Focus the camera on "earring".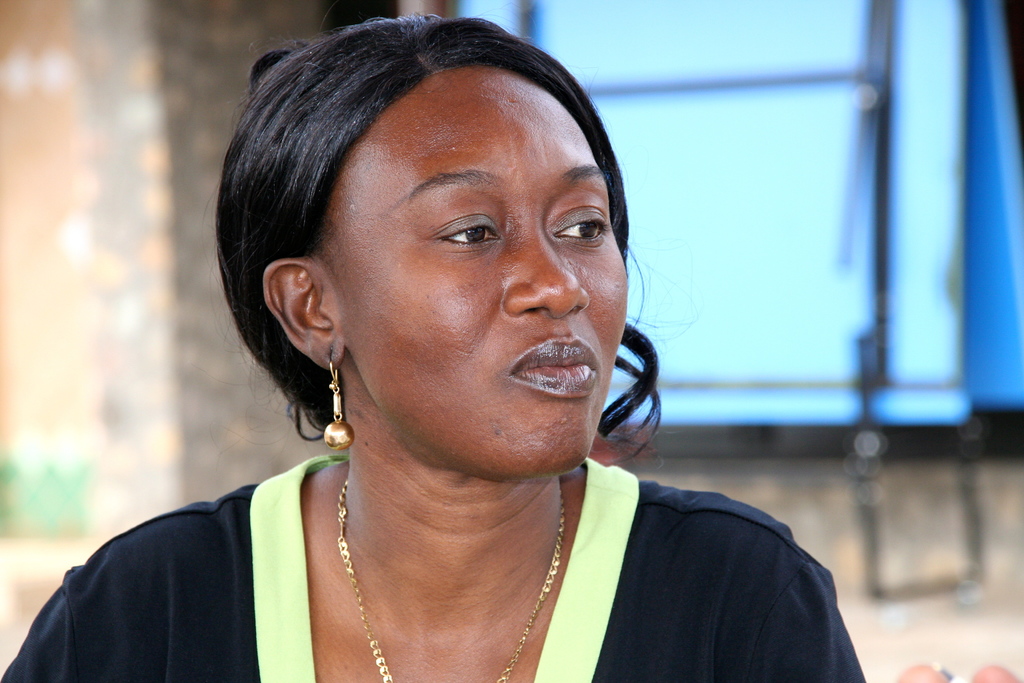
Focus region: 319 353 353 448.
